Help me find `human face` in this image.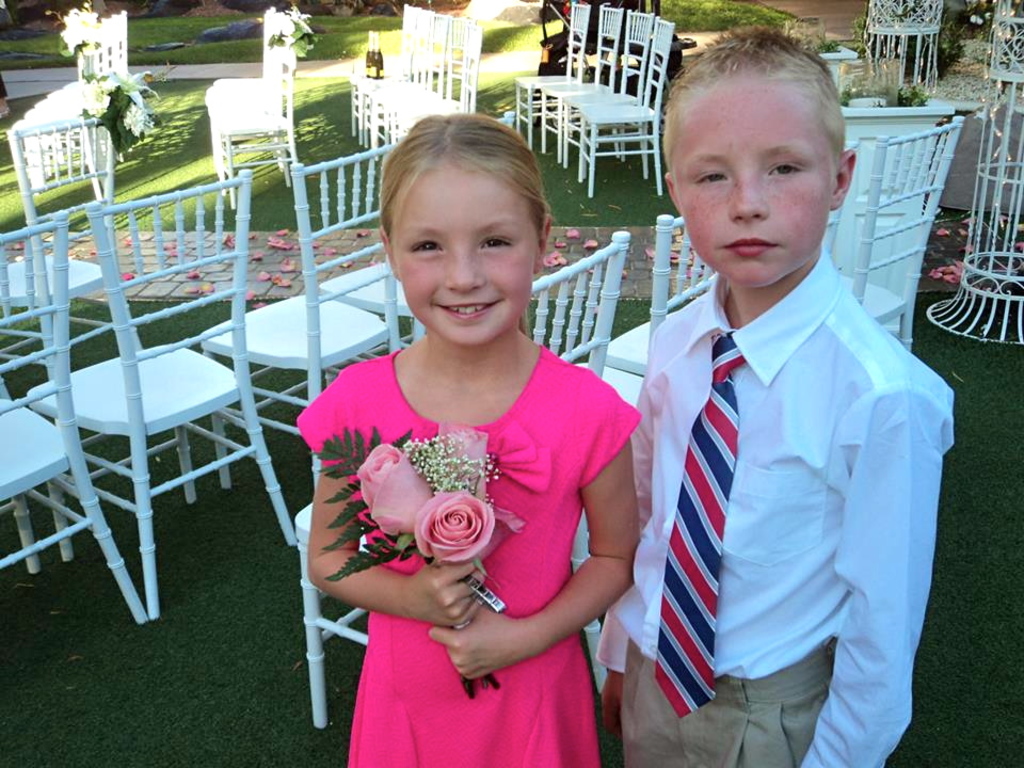
Found it: region(672, 57, 847, 289).
